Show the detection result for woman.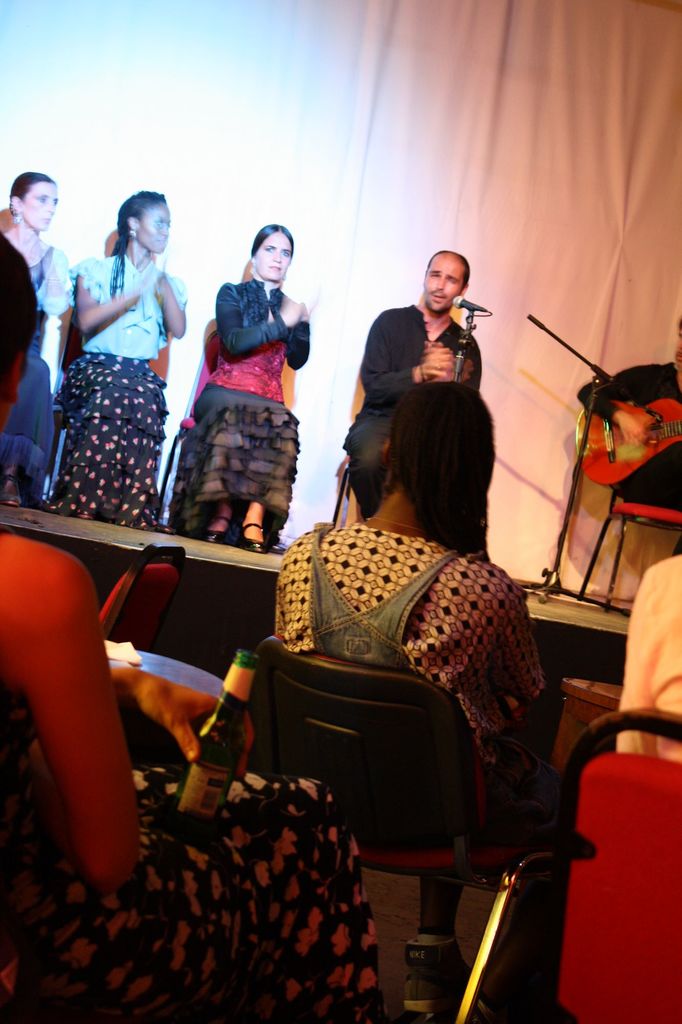
x1=0, y1=230, x2=386, y2=1023.
